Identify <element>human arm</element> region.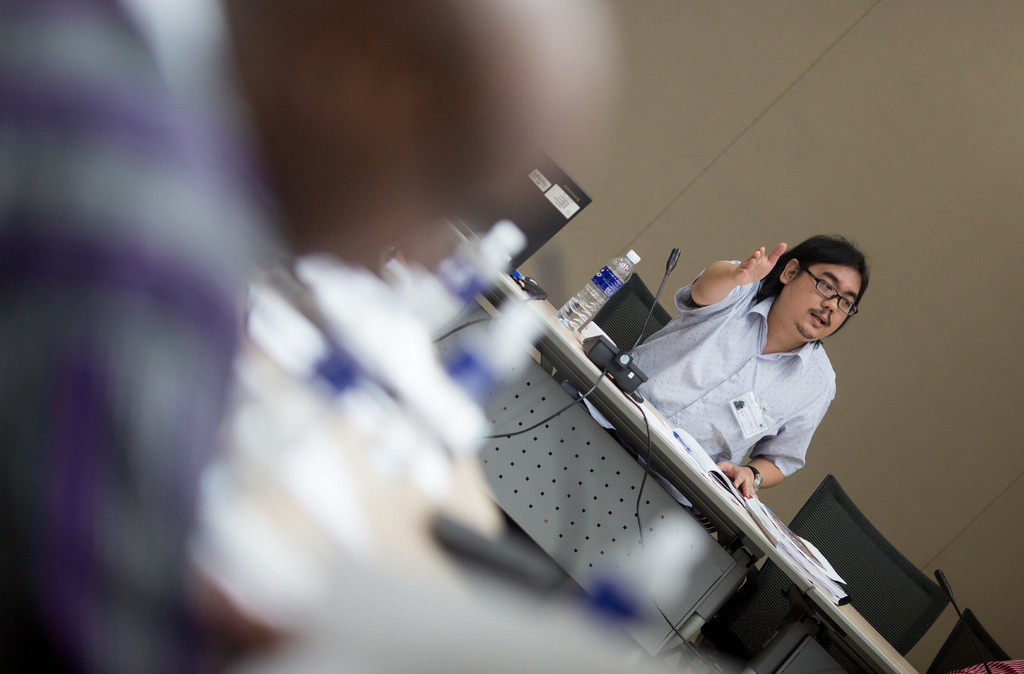
Region: crop(717, 390, 831, 505).
